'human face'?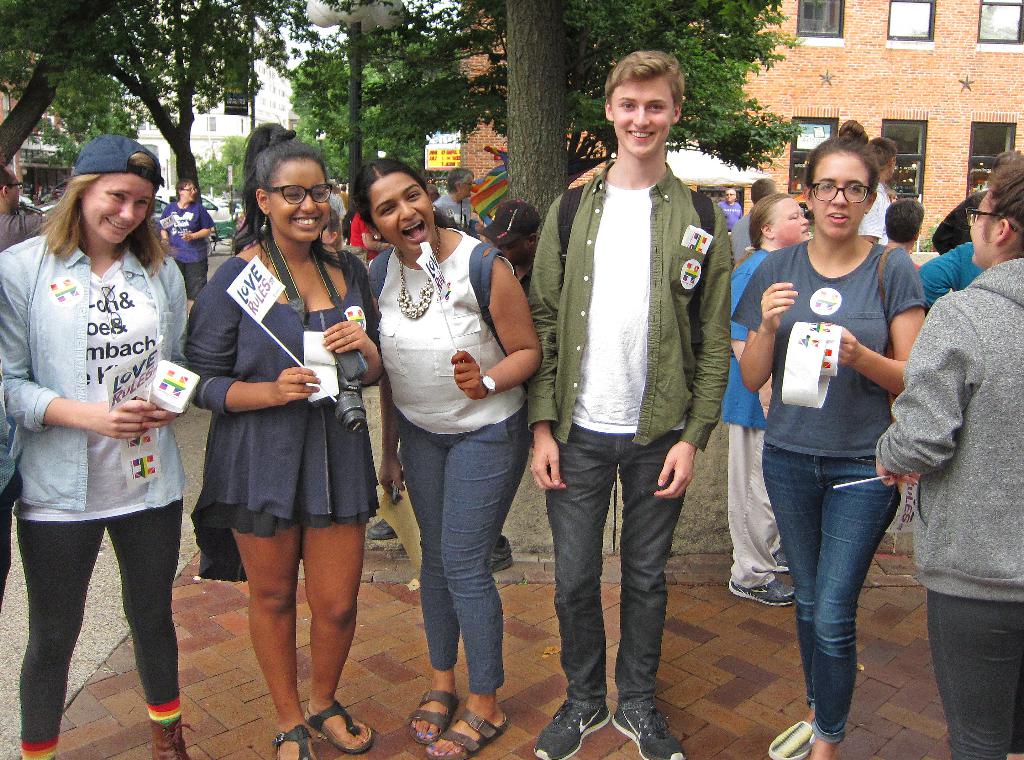
x1=970, y1=192, x2=991, y2=264
